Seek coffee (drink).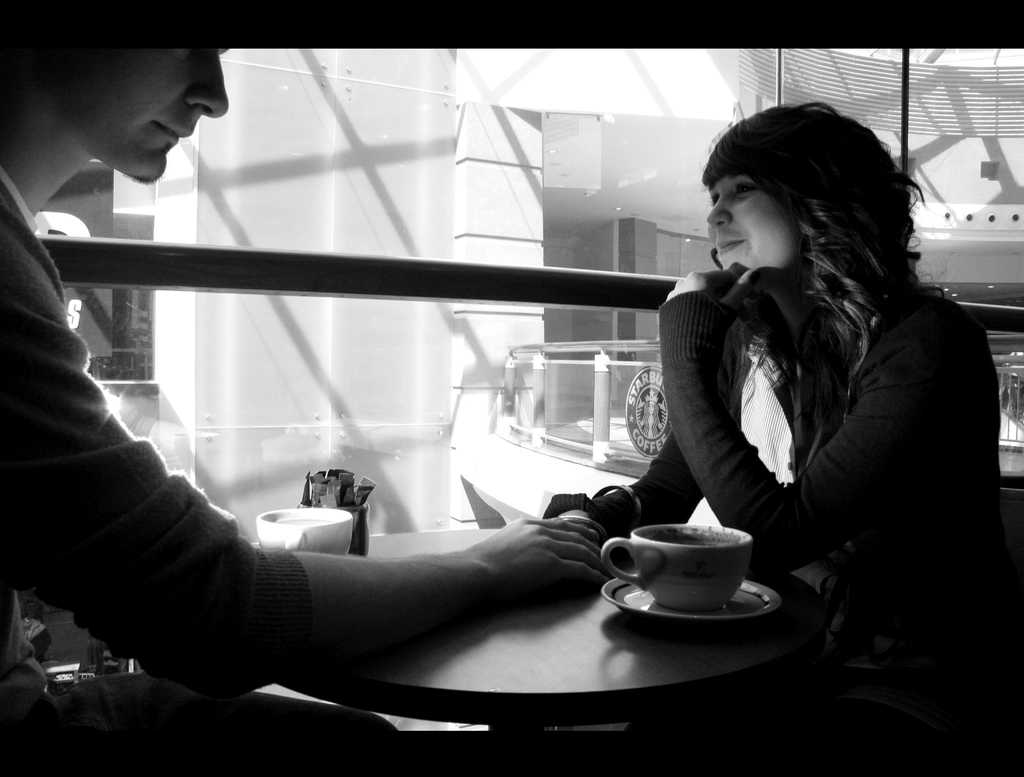
rect(626, 512, 767, 615).
